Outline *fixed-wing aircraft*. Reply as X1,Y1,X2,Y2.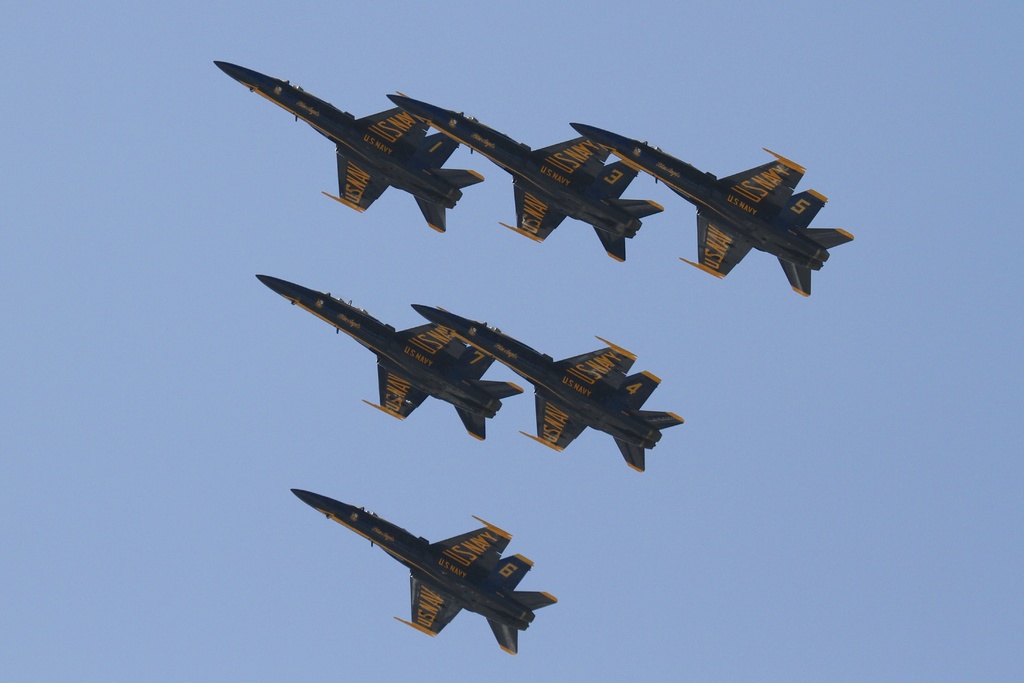
252,270,524,444.
